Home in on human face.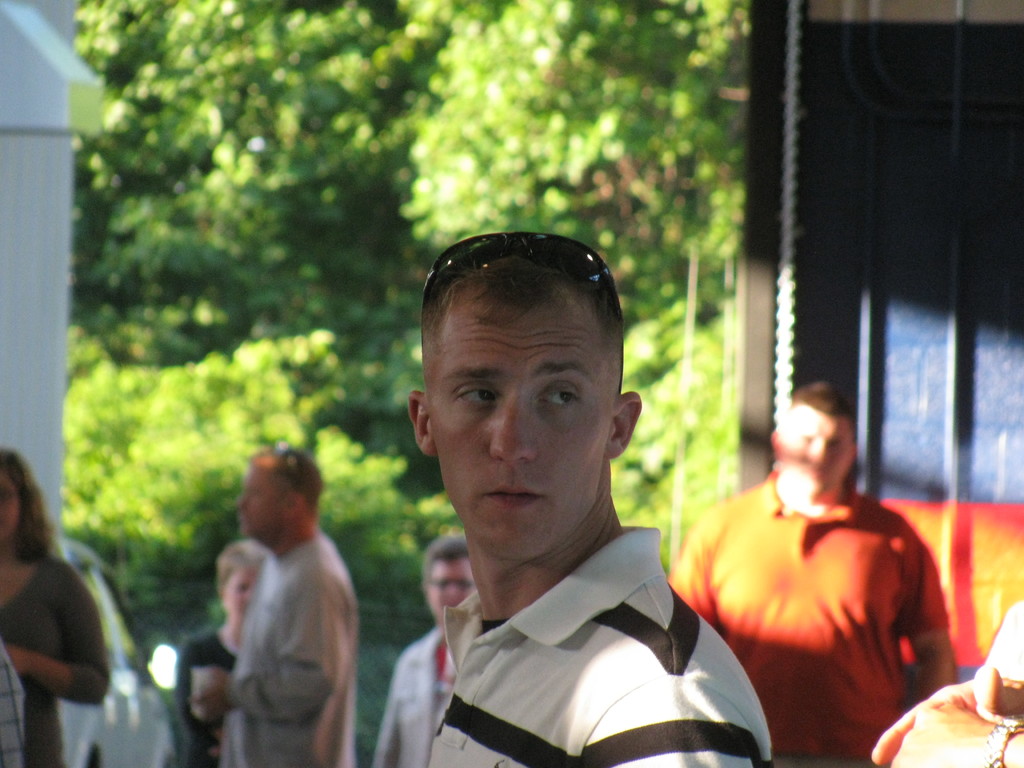
Homed in at 430/278/616/560.
